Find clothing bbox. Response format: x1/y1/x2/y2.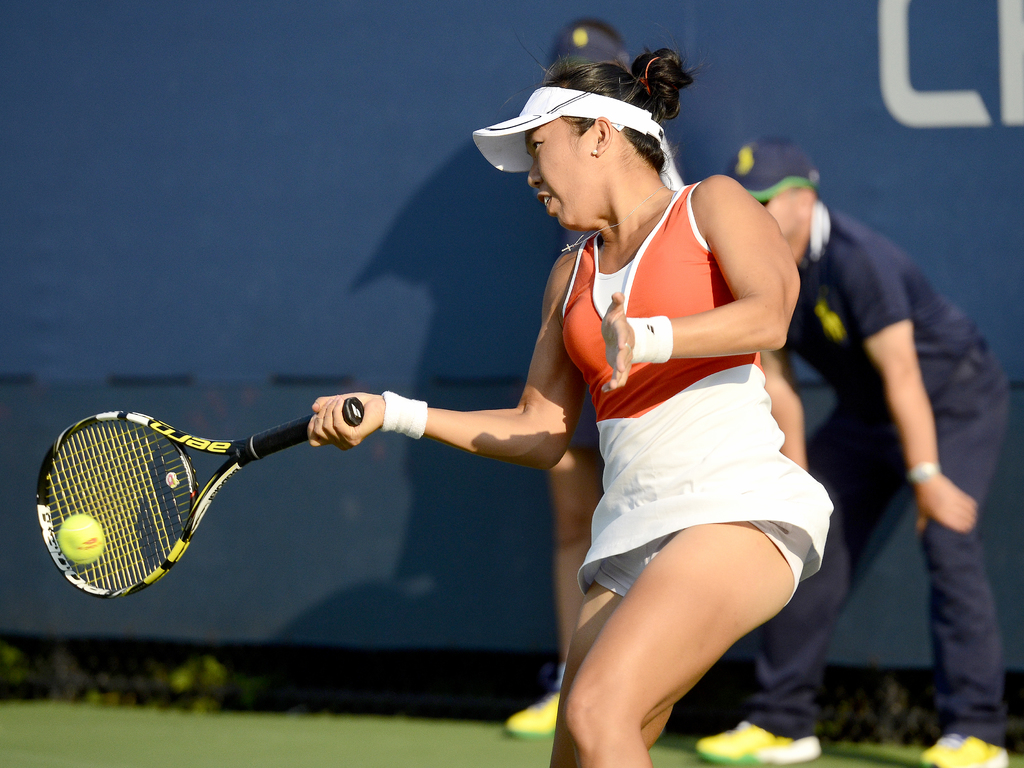
554/182/835/620.
